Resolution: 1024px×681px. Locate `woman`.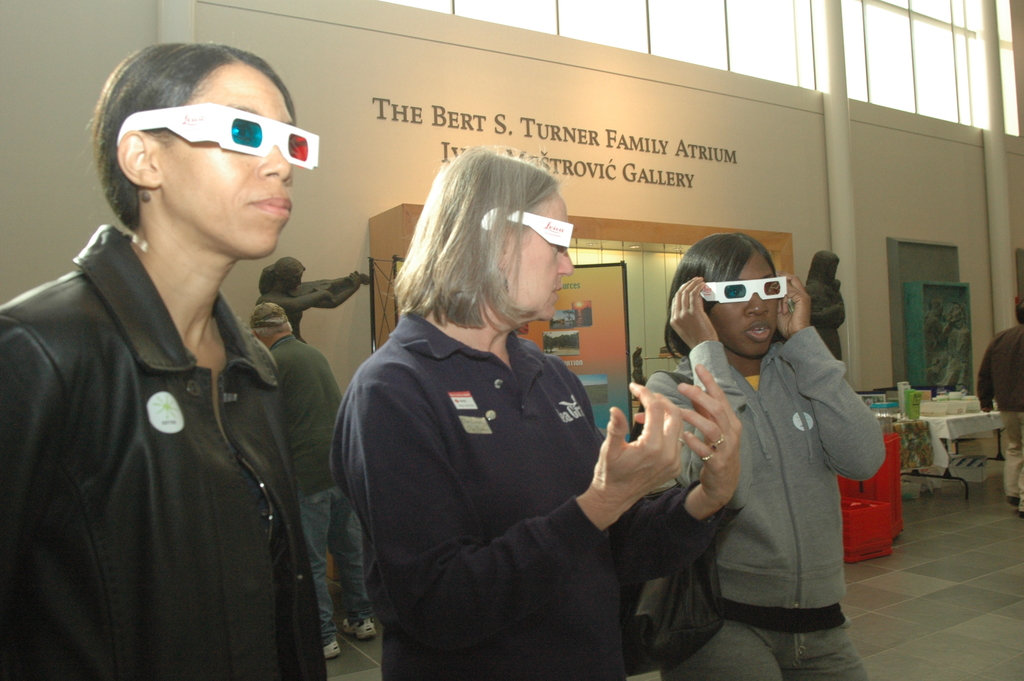
l=328, t=136, r=735, b=680.
